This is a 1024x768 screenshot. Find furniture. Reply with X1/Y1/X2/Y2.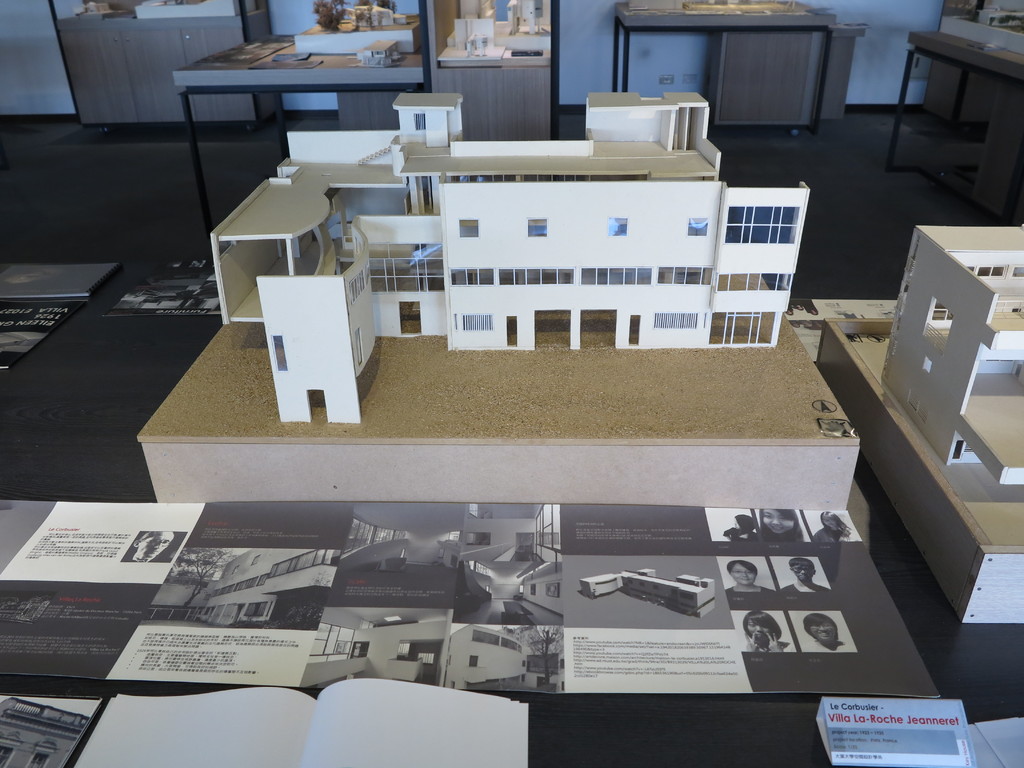
616/1/837/140.
